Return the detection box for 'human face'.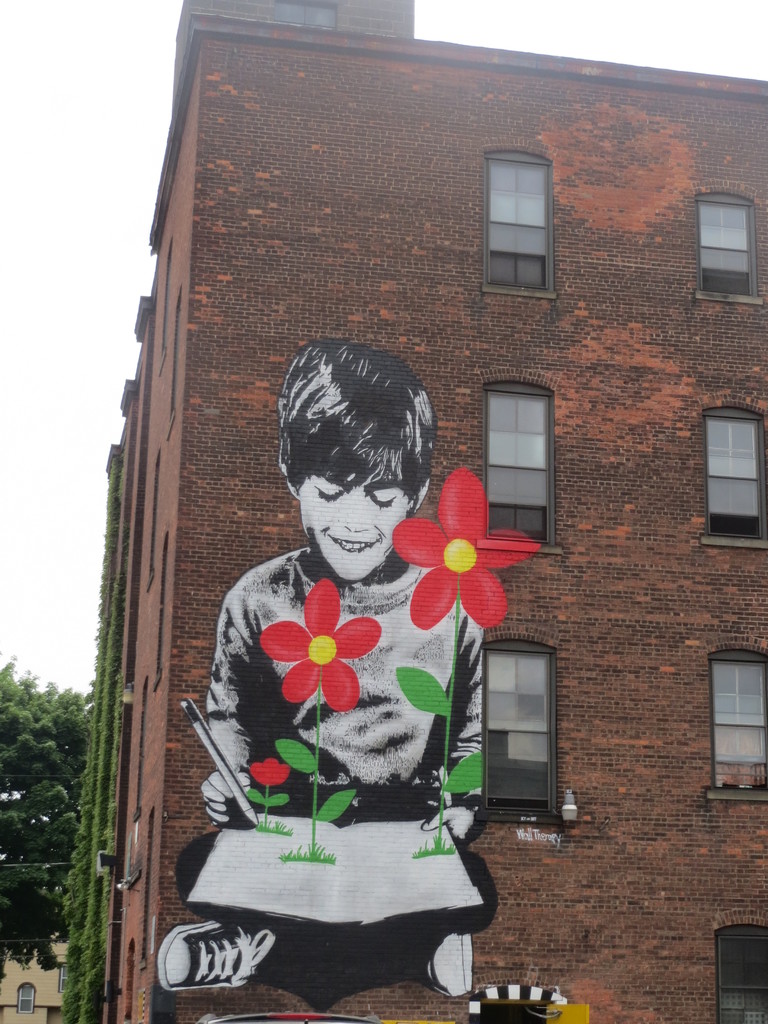
bbox=[294, 472, 412, 588].
